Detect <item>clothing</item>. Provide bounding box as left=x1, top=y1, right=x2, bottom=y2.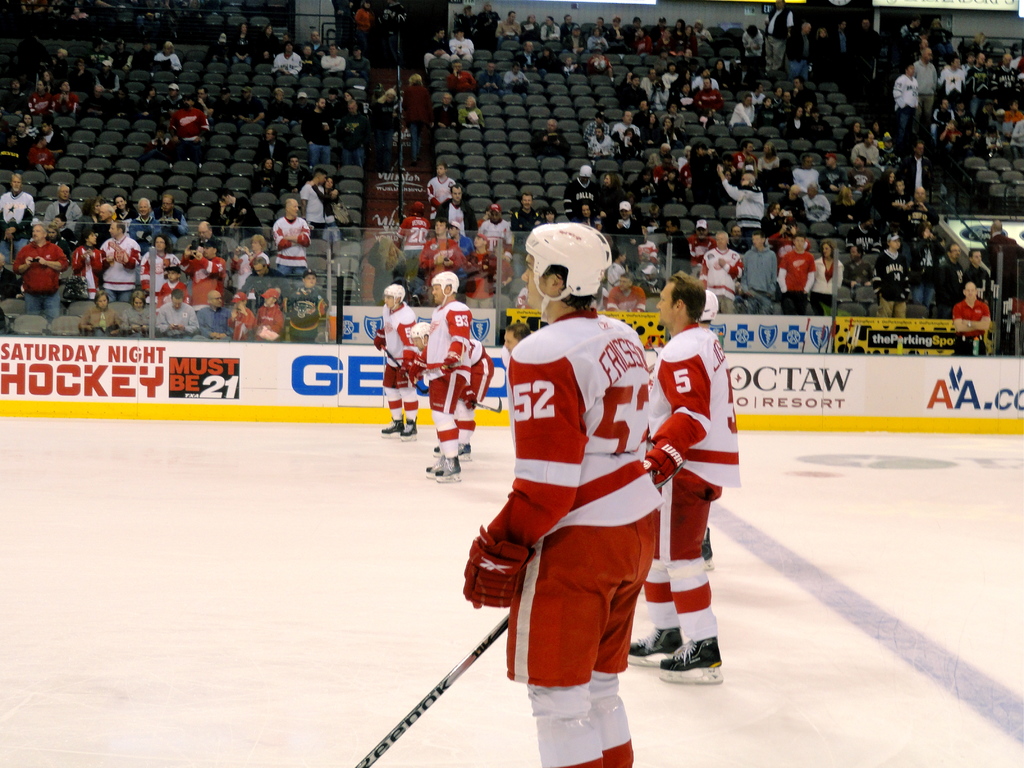
left=320, top=58, right=349, bottom=68.
